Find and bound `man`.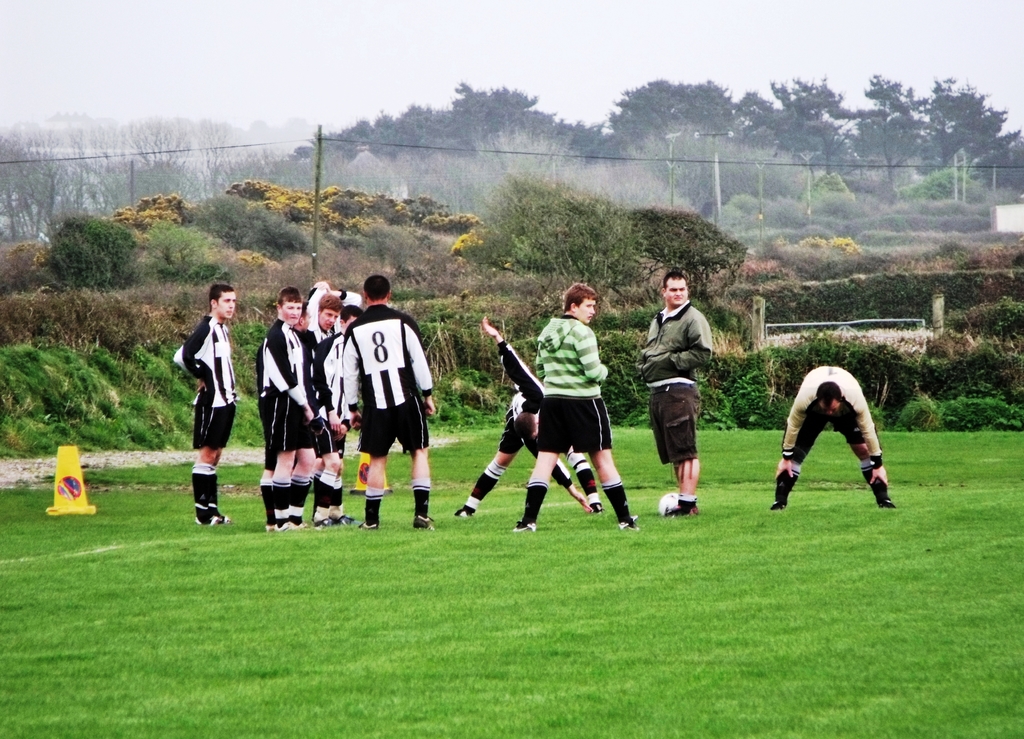
Bound: 639 272 711 517.
